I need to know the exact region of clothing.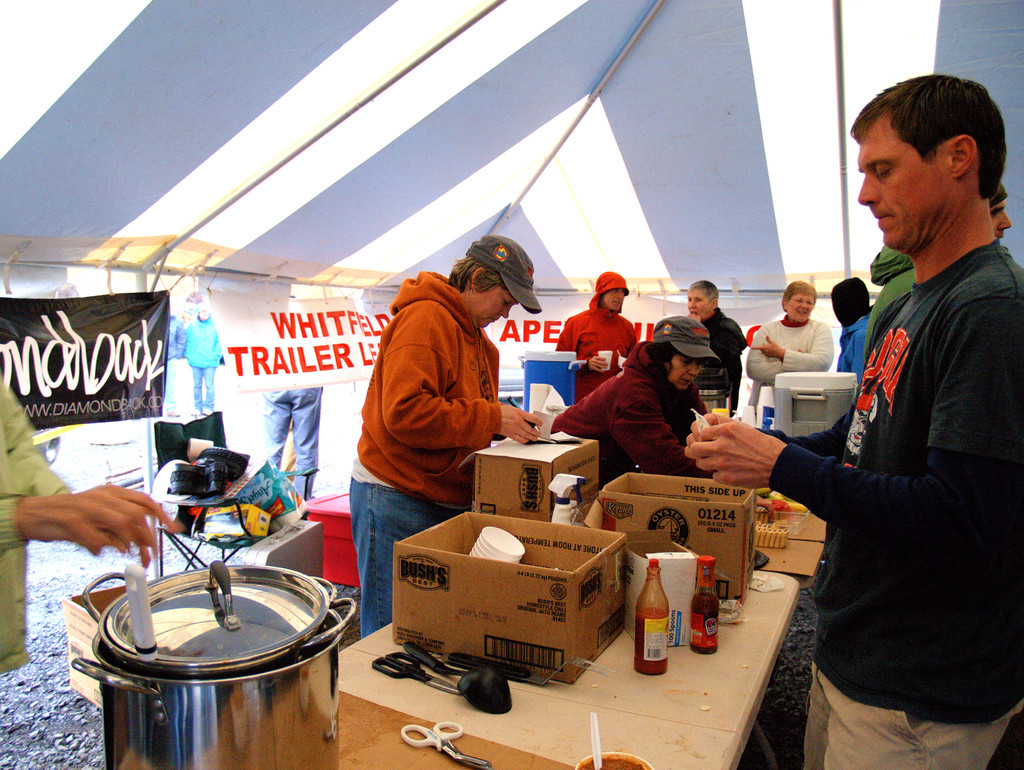
Region: pyautogui.locateOnScreen(555, 348, 702, 478).
